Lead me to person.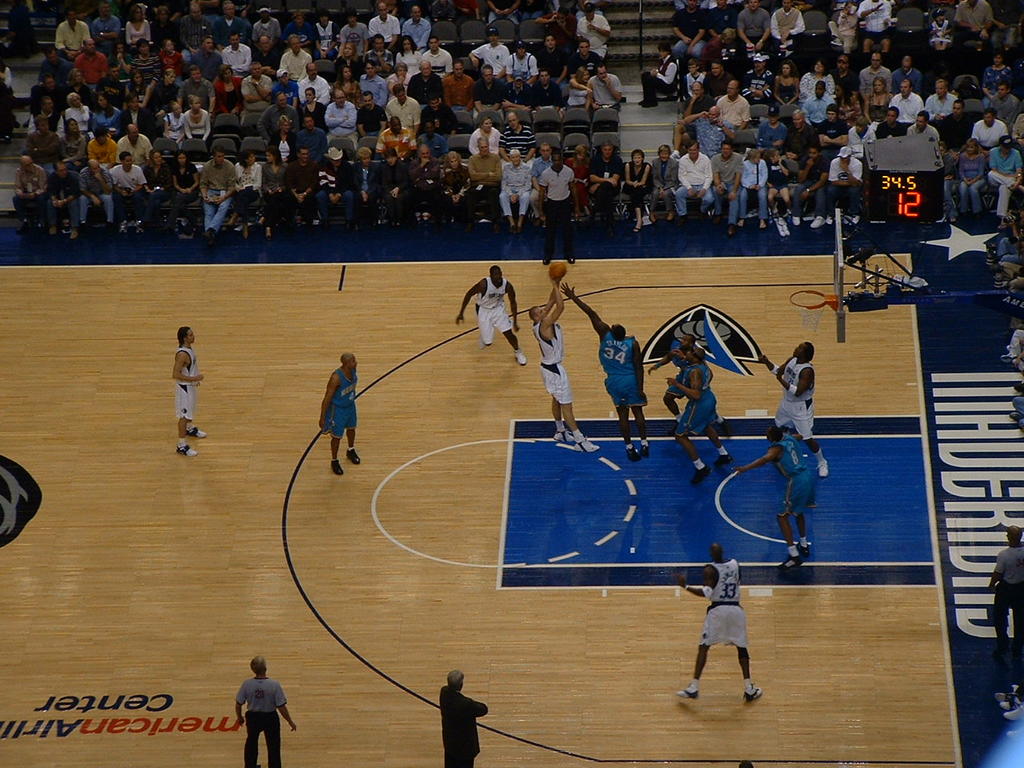
Lead to 76:37:106:88.
